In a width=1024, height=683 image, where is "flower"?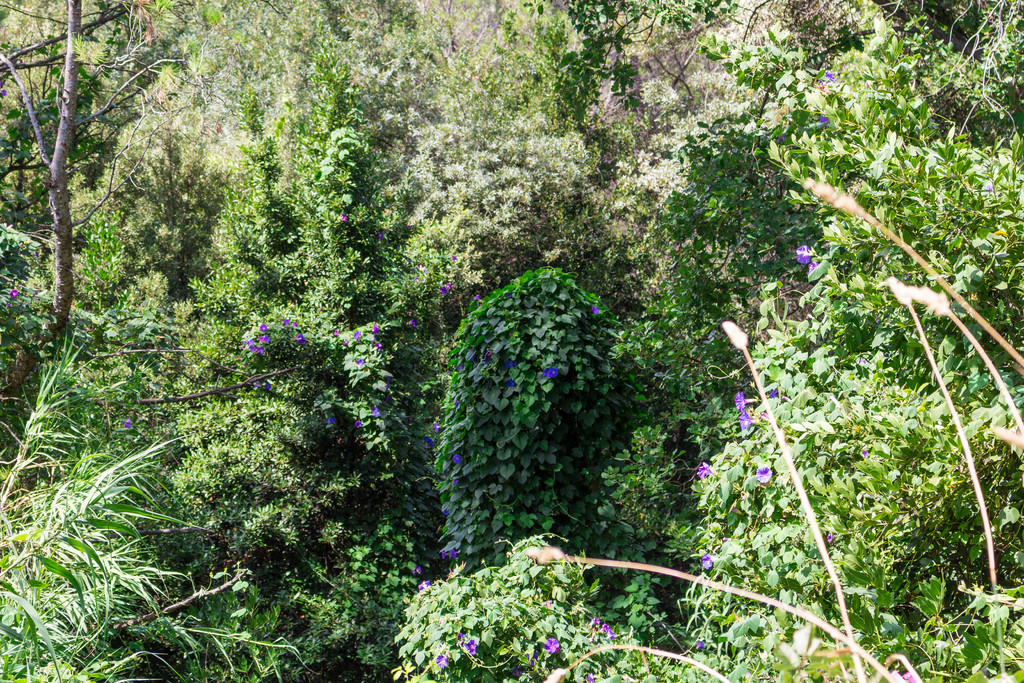
<box>356,420,361,425</box>.
